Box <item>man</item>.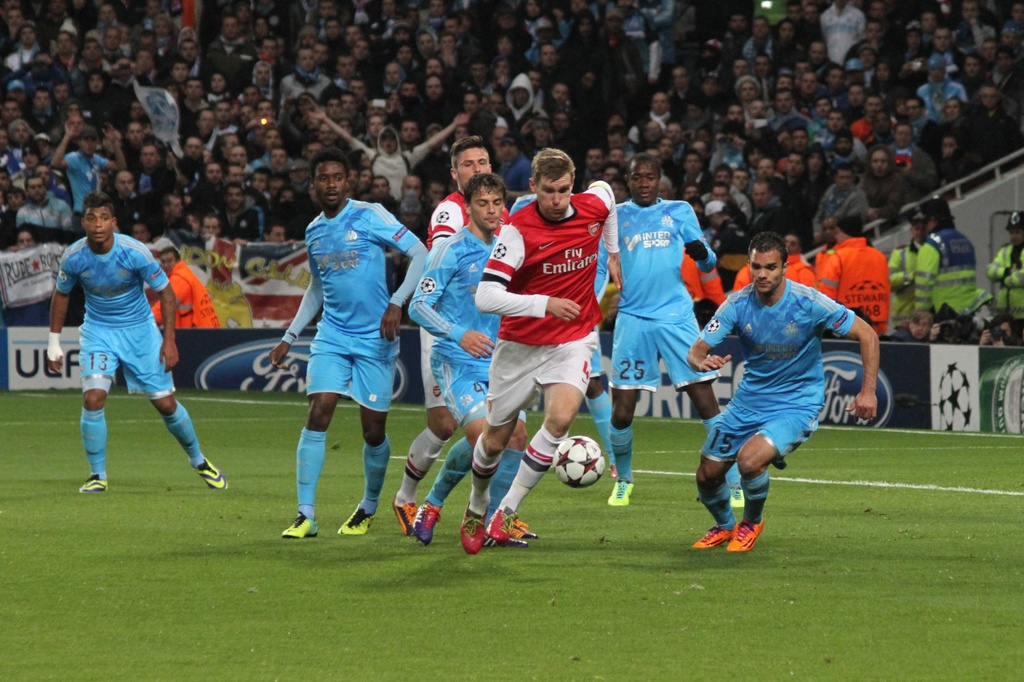
407,179,543,554.
